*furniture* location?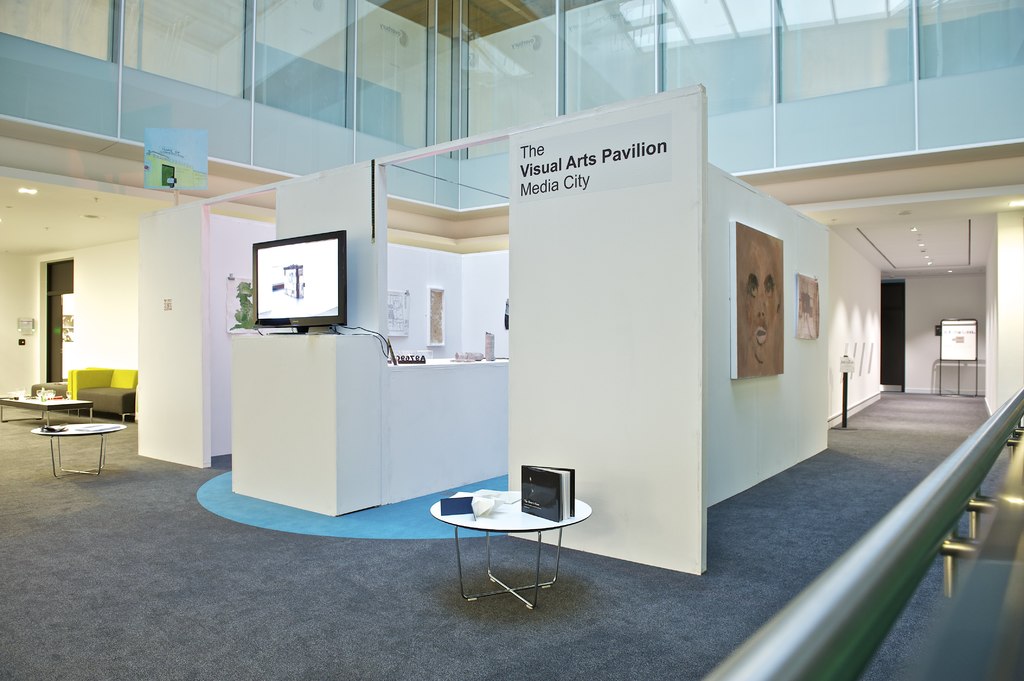
bbox=[0, 402, 94, 419]
